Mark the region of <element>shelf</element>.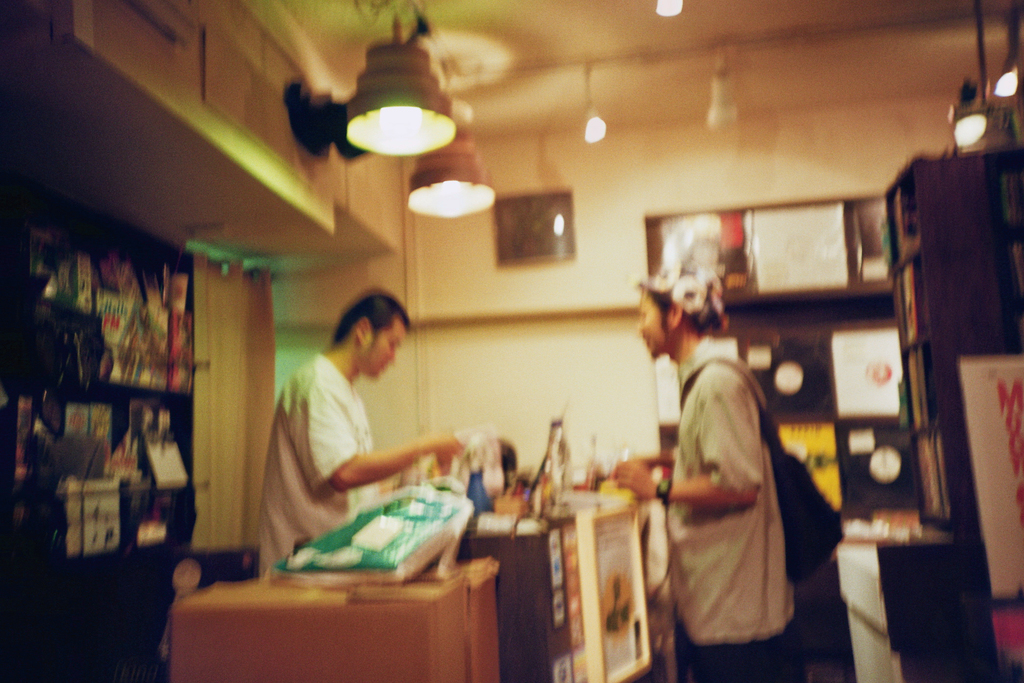
Region: [x1=52, y1=390, x2=193, y2=493].
